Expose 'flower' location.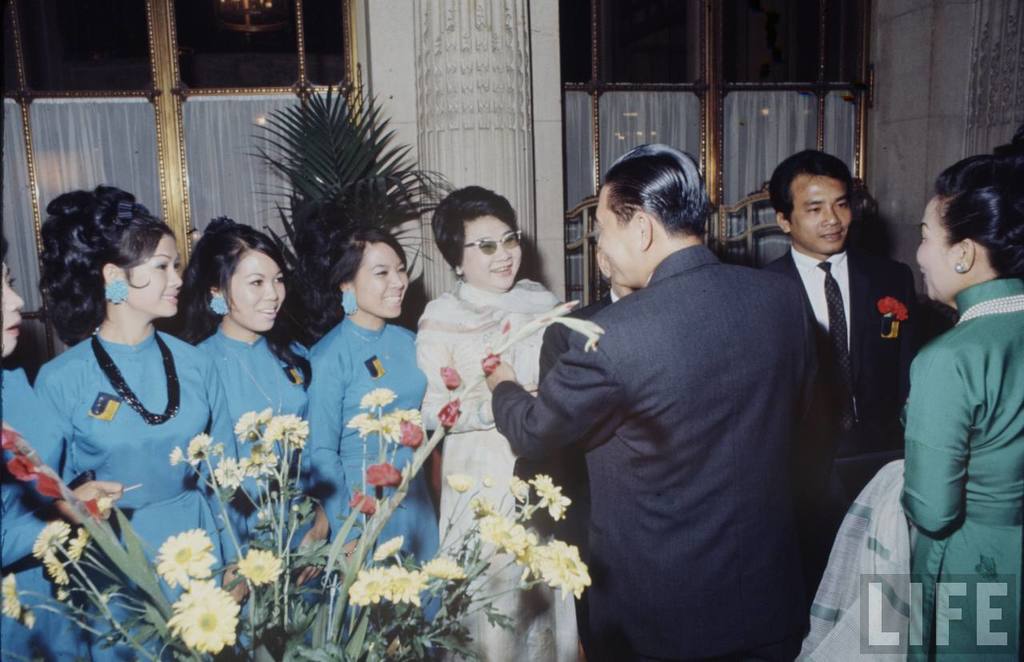
Exposed at 37,516,71,562.
